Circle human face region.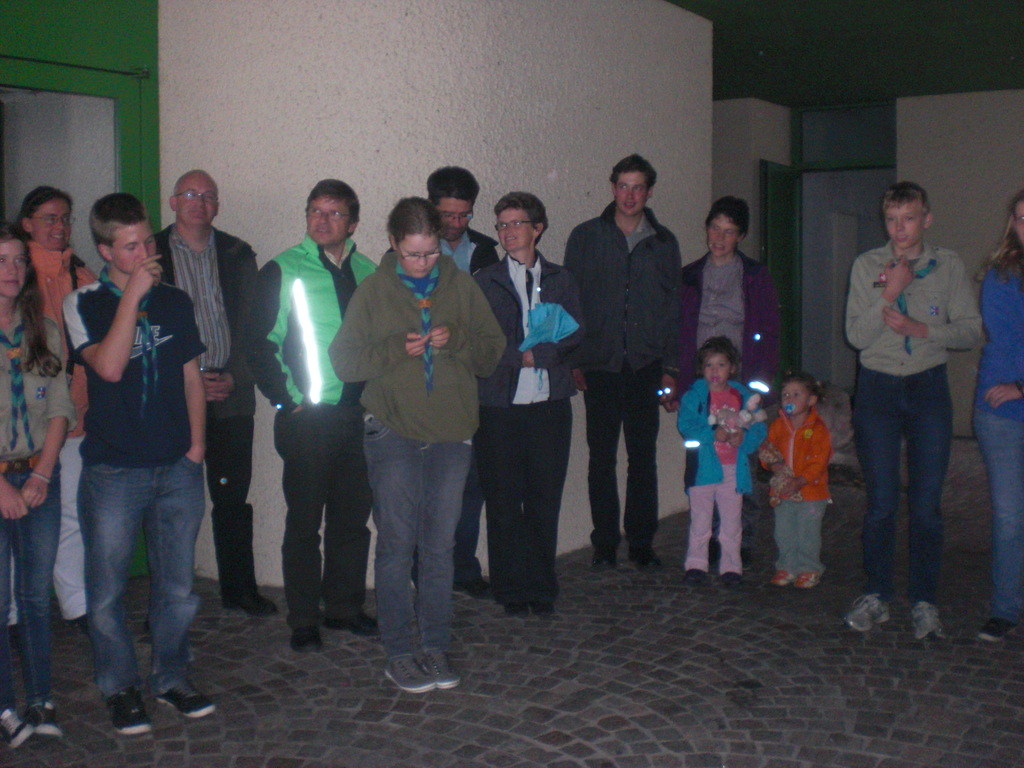
Region: l=776, t=385, r=800, b=414.
